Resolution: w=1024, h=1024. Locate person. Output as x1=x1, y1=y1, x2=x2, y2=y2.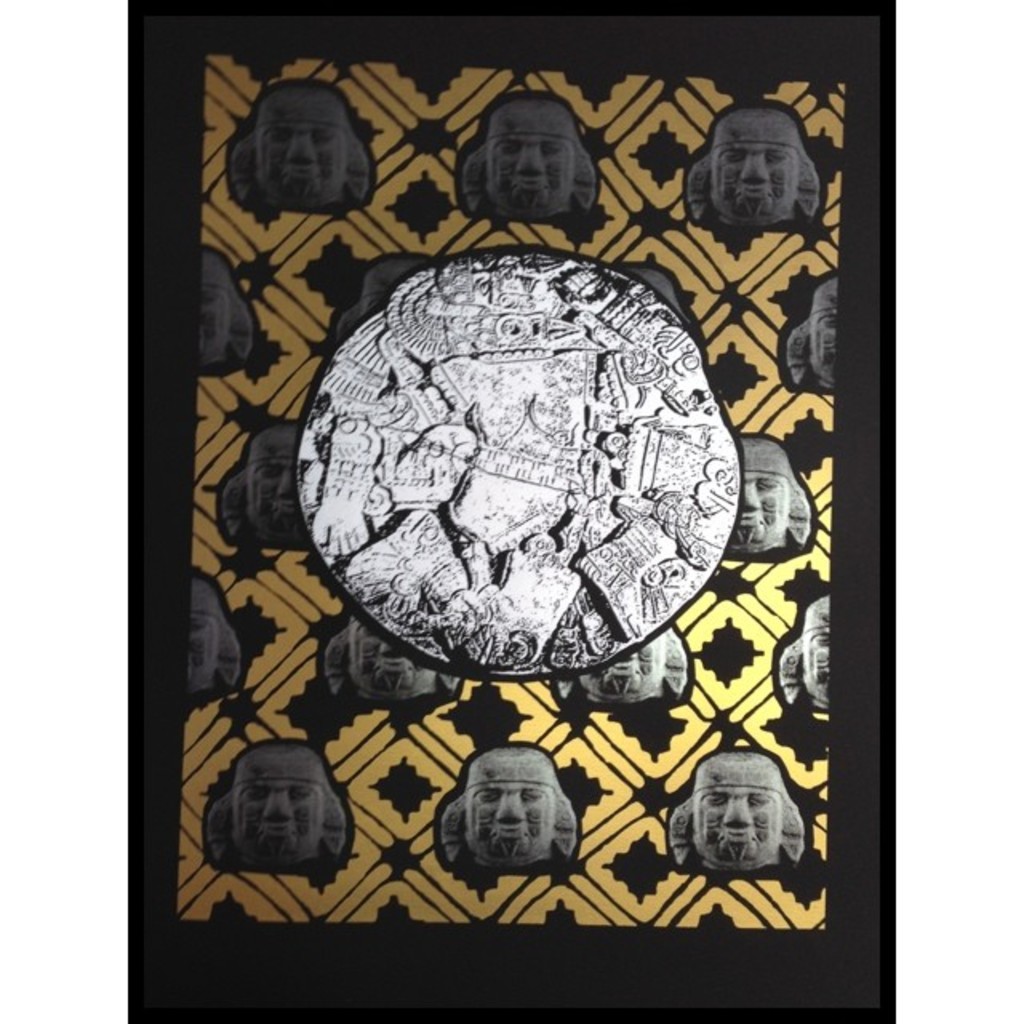
x1=779, y1=277, x2=853, y2=395.
